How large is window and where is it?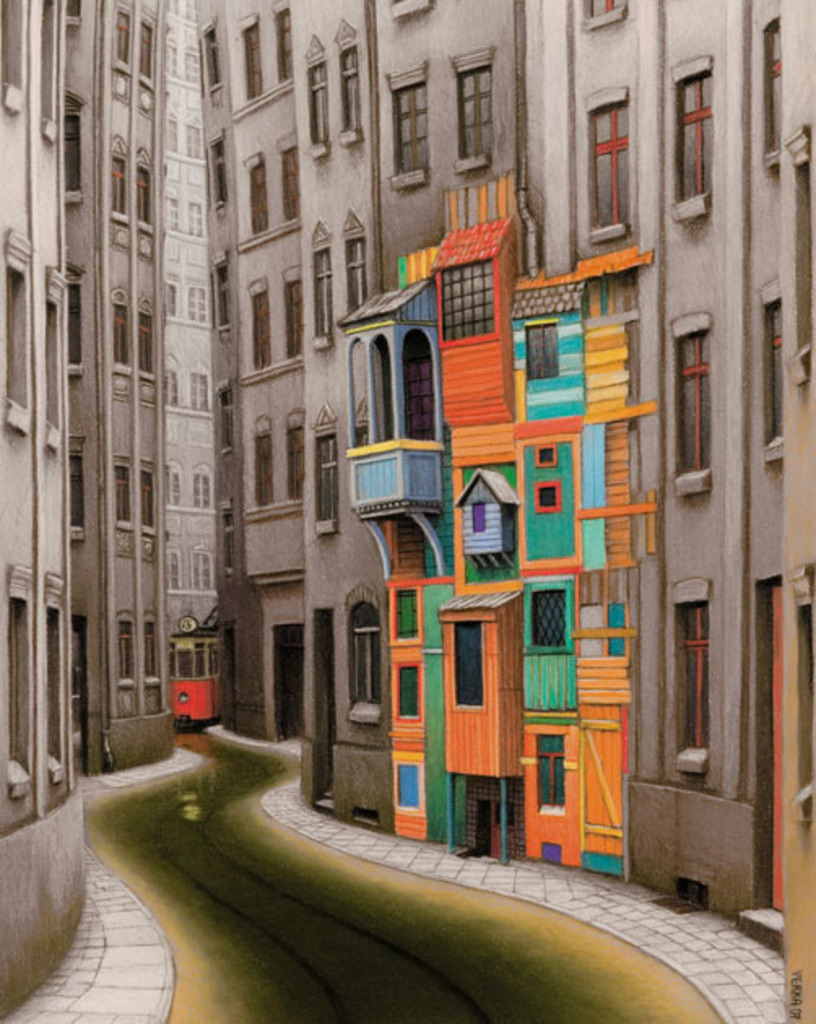
Bounding box: region(455, 49, 497, 164).
